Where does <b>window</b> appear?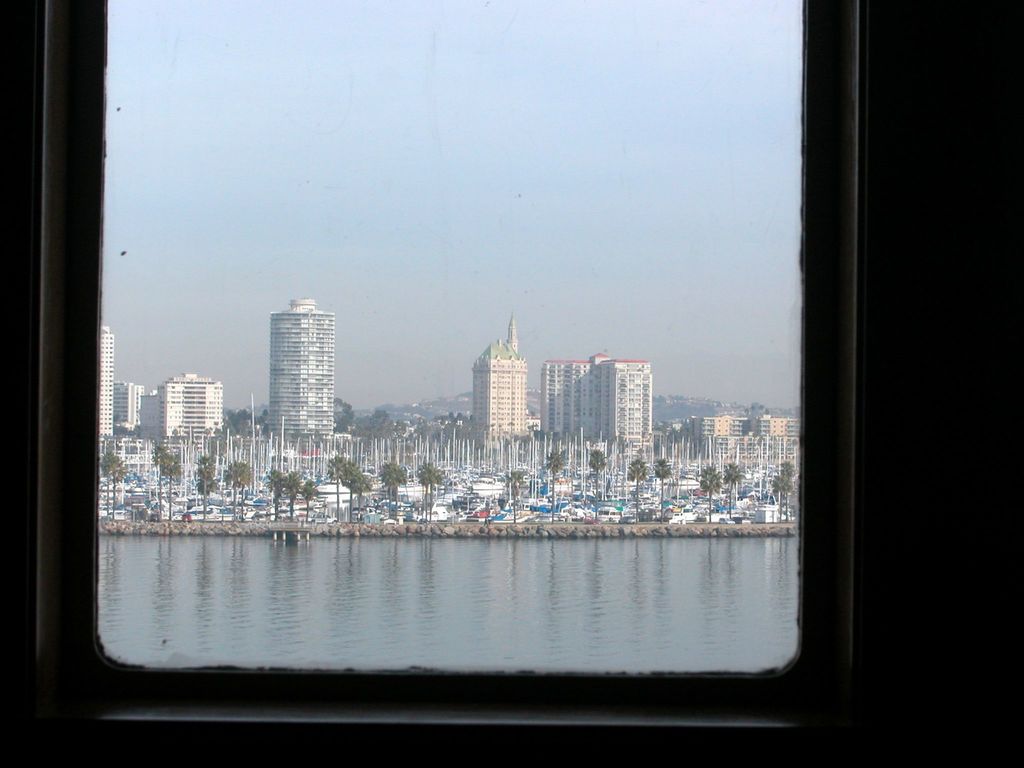
Appears at bbox(86, 0, 815, 677).
